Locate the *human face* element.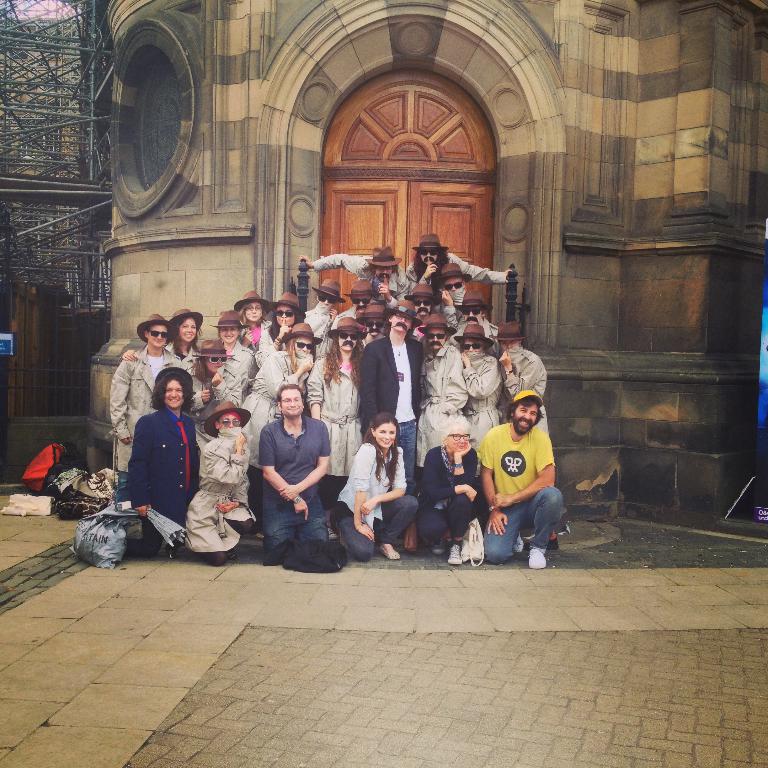
Element bbox: (x1=150, y1=326, x2=167, y2=347).
